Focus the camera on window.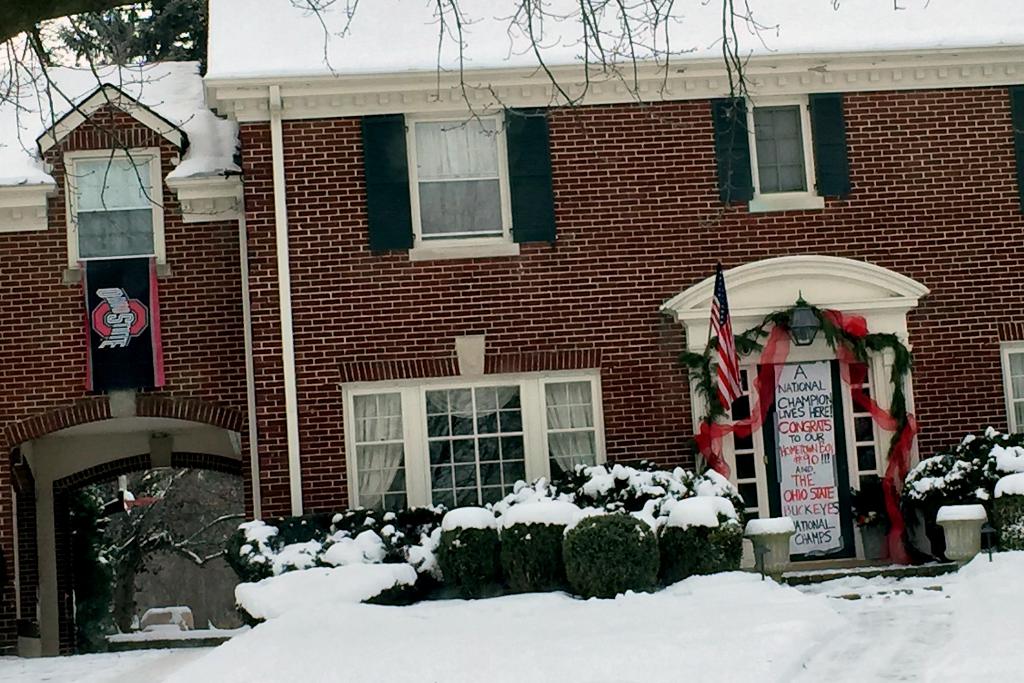
Focus region: <bbox>711, 98, 850, 210</bbox>.
